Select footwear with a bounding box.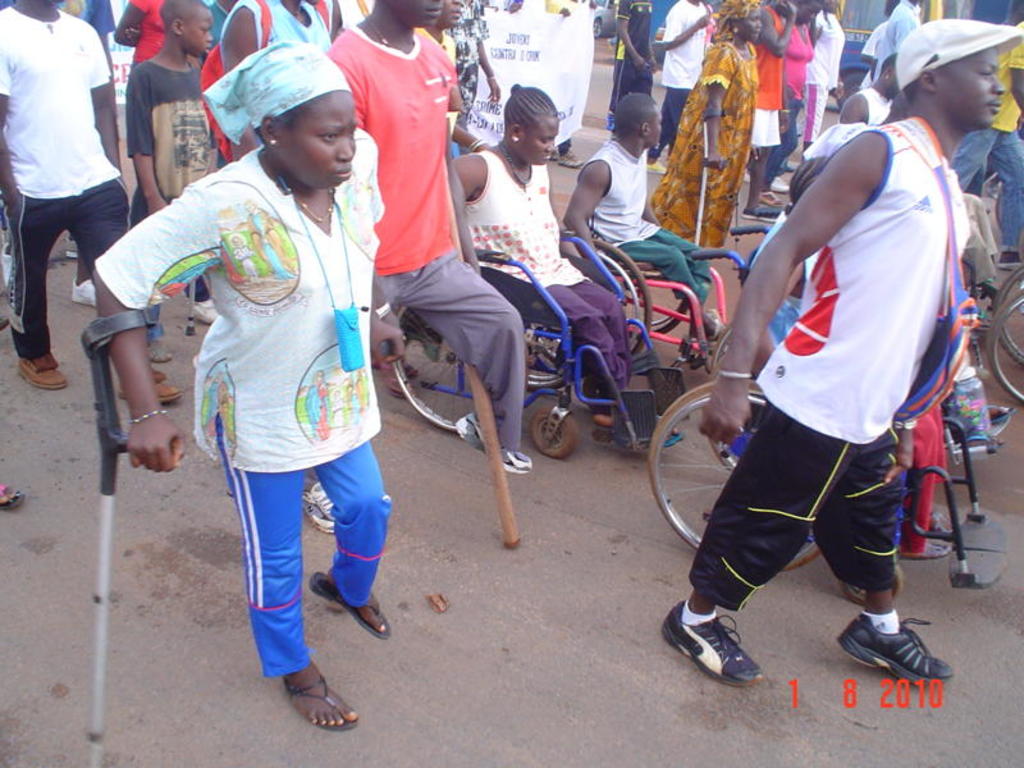
locate(118, 369, 179, 406).
